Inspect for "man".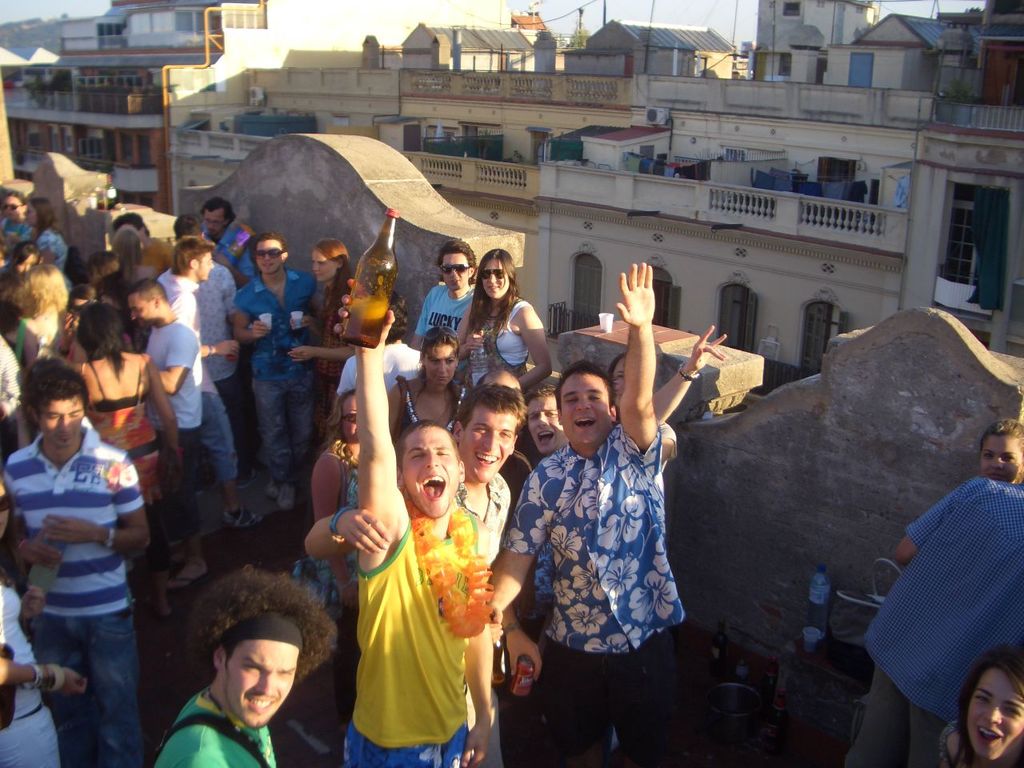
Inspection: detection(228, 230, 310, 522).
